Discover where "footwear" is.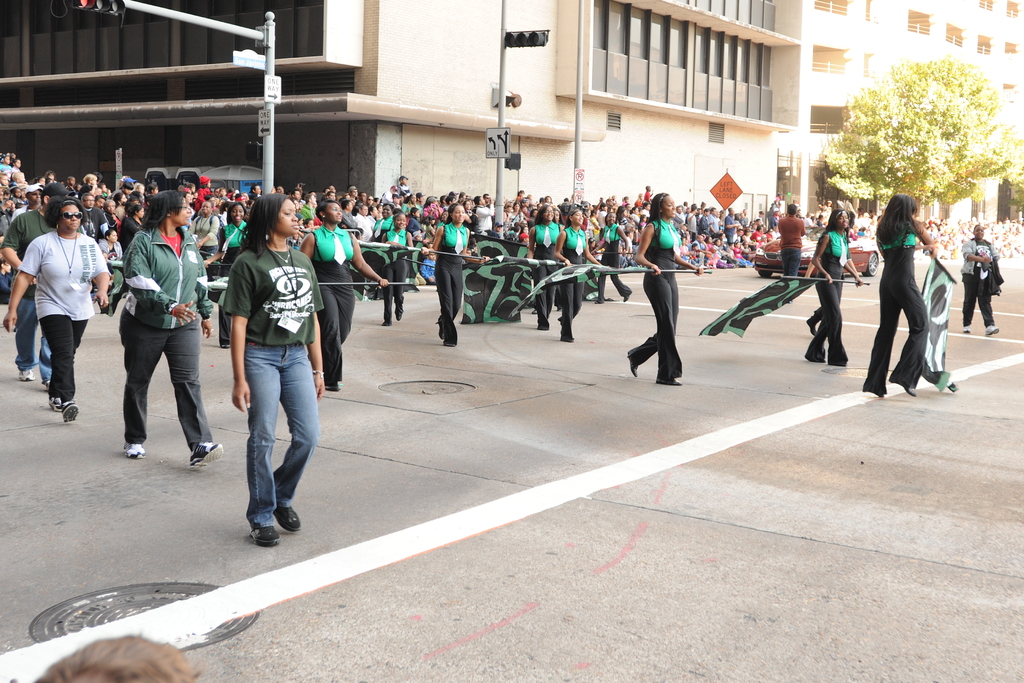
Discovered at box=[987, 323, 998, 335].
